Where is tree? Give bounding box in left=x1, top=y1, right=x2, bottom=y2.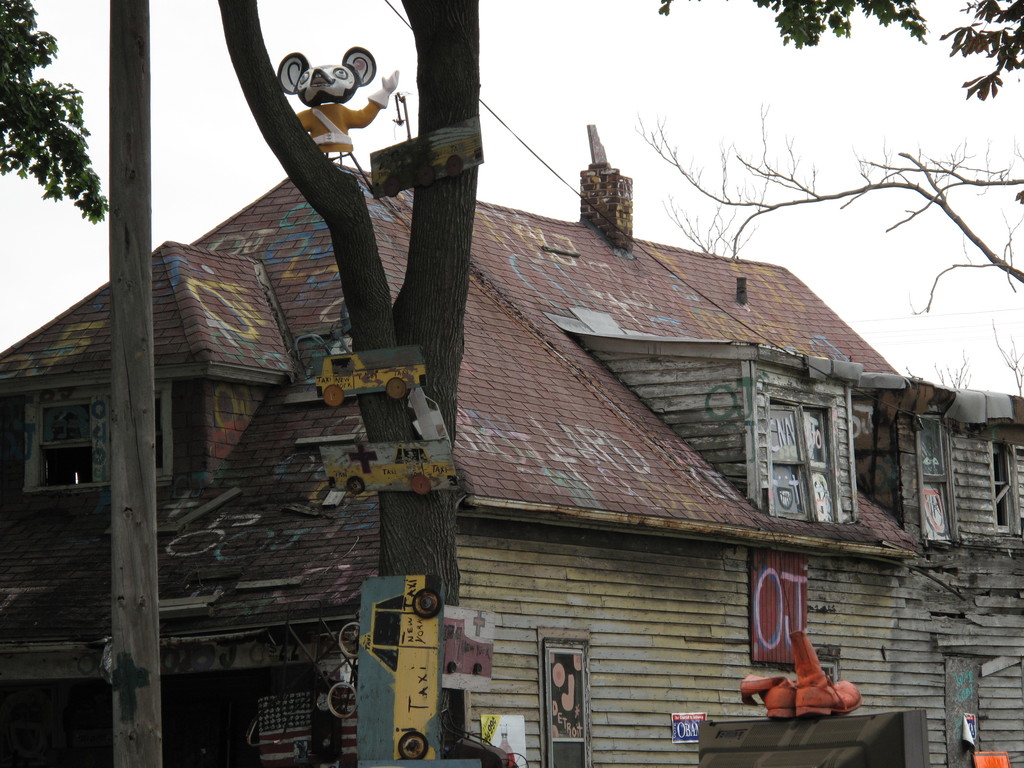
left=103, top=0, right=173, bottom=767.
